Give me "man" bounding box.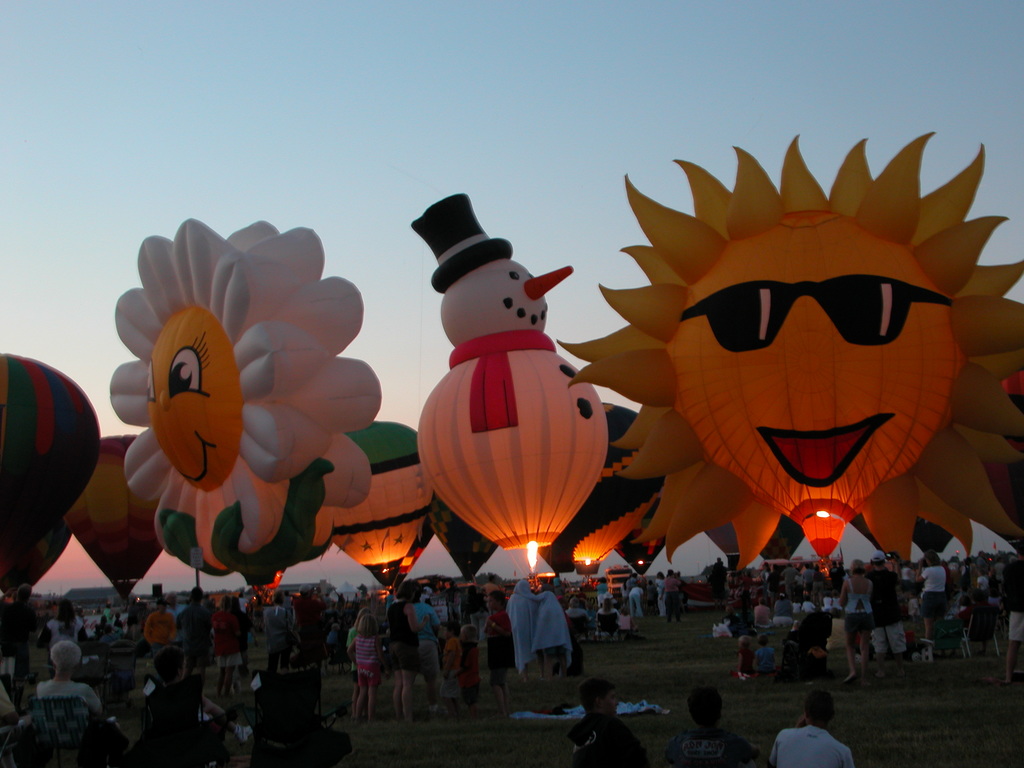
569, 684, 641, 767.
